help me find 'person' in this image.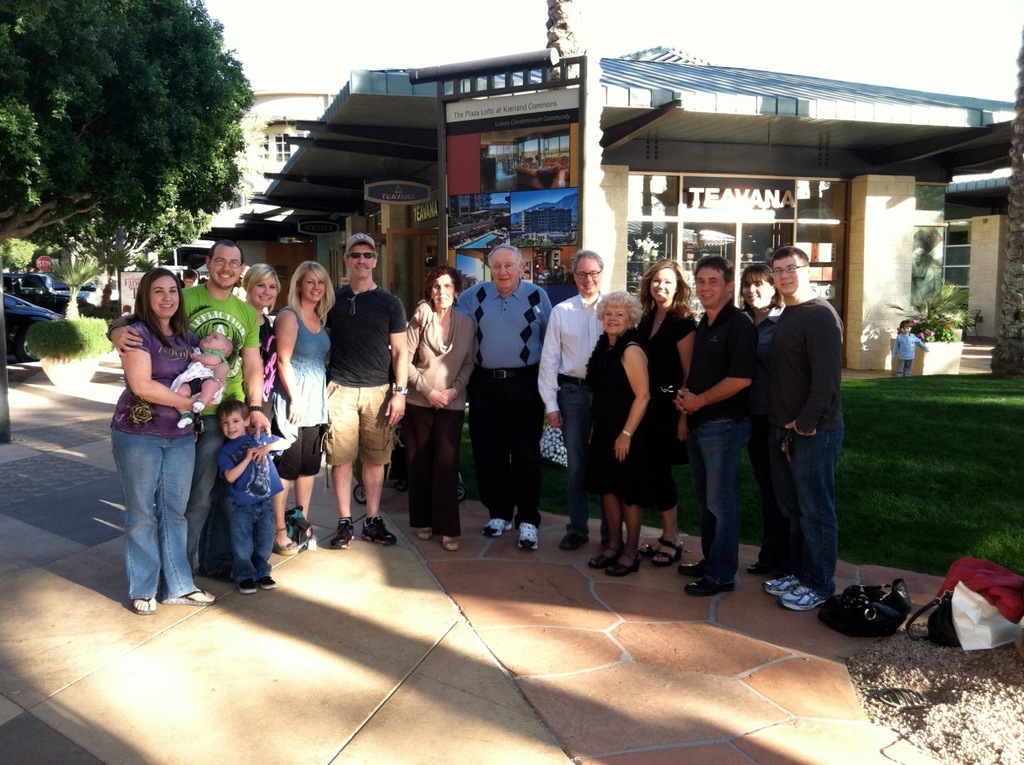
Found it: BBox(618, 254, 698, 564).
